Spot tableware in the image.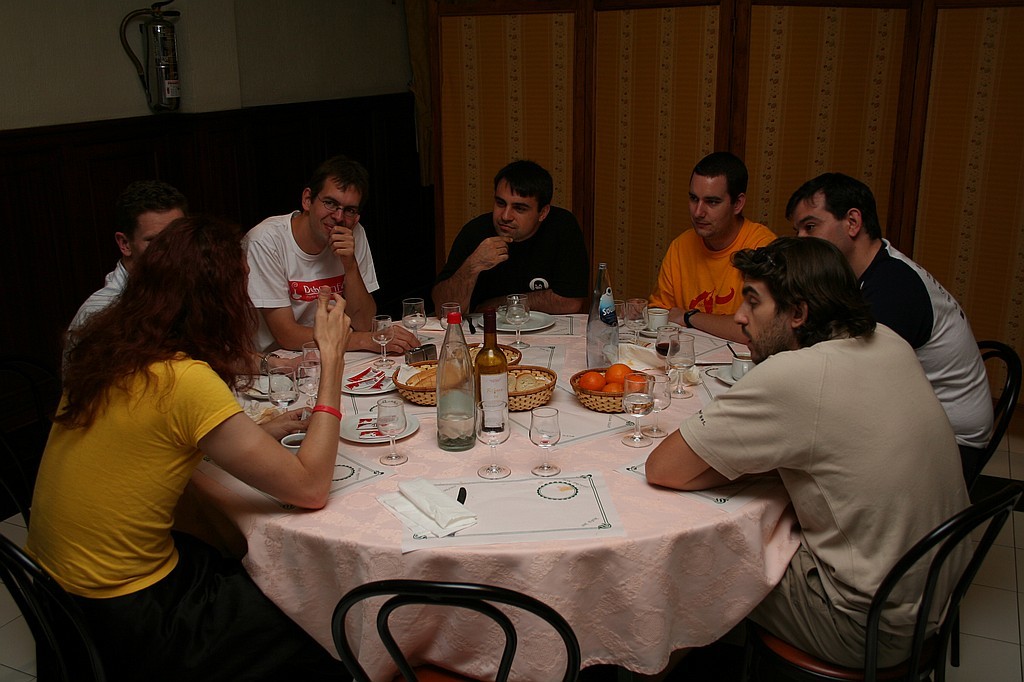
tableware found at rect(529, 403, 562, 477).
